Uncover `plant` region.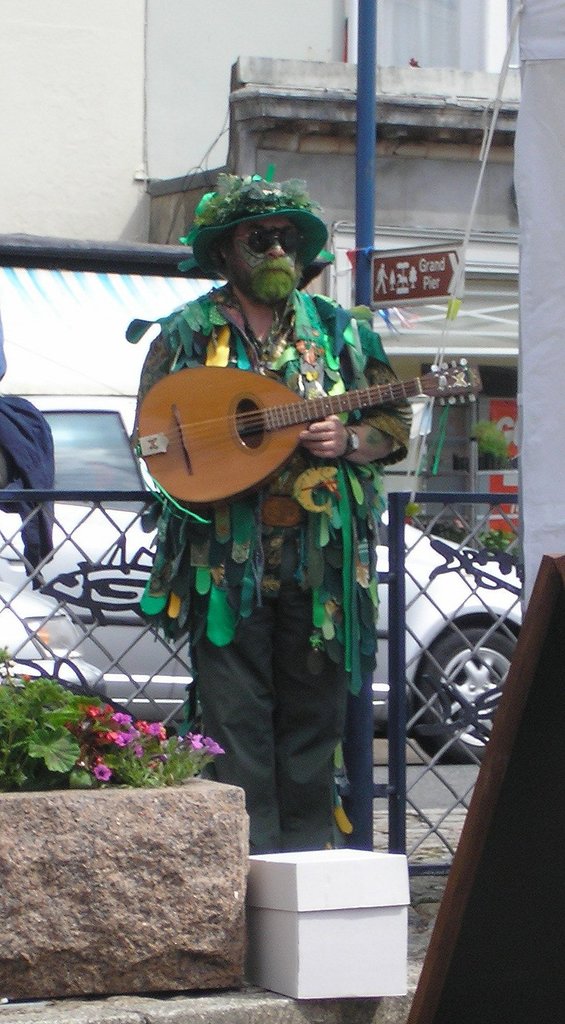
Uncovered: bbox=[469, 416, 525, 463].
